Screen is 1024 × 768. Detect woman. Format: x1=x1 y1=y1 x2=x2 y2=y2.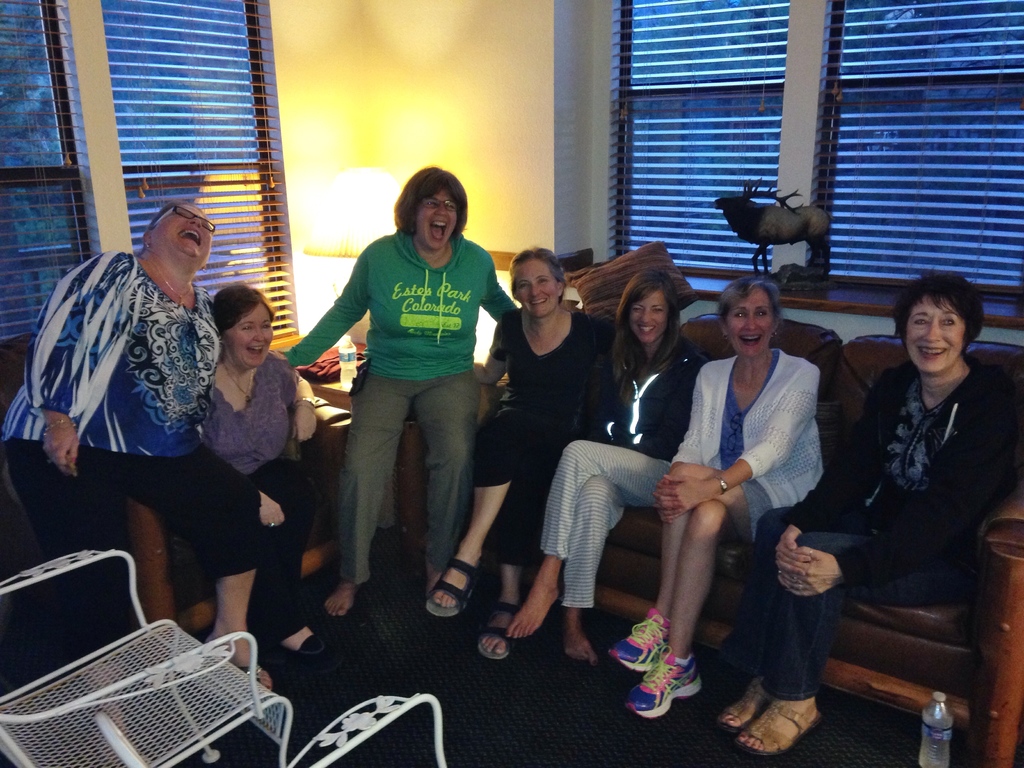
x1=284 y1=164 x2=518 y2=616.
